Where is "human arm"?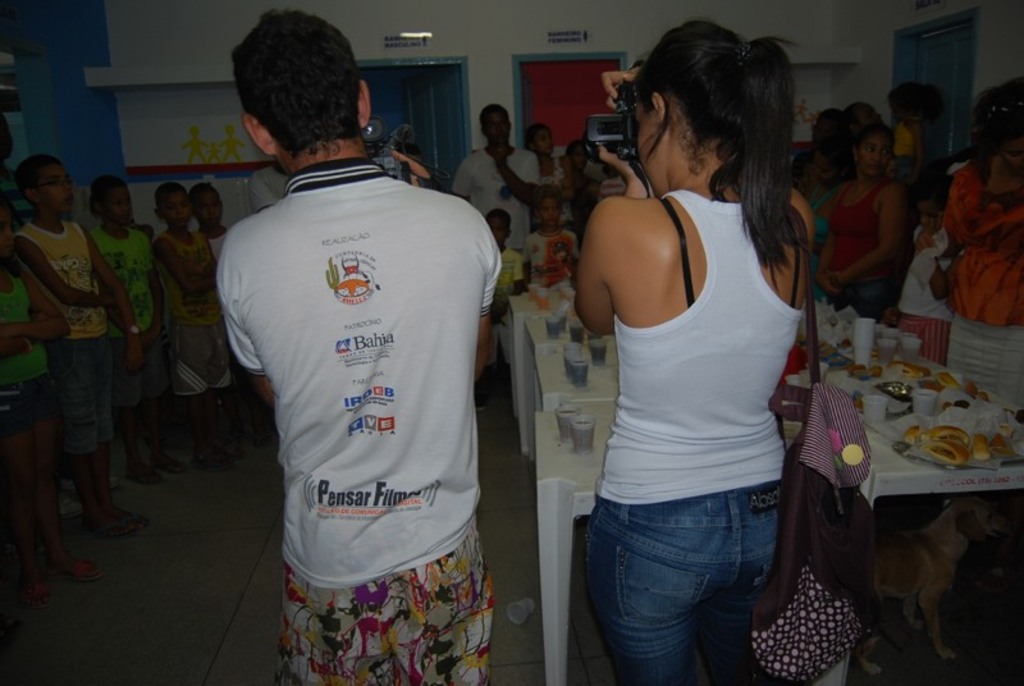
[0, 267, 74, 339].
